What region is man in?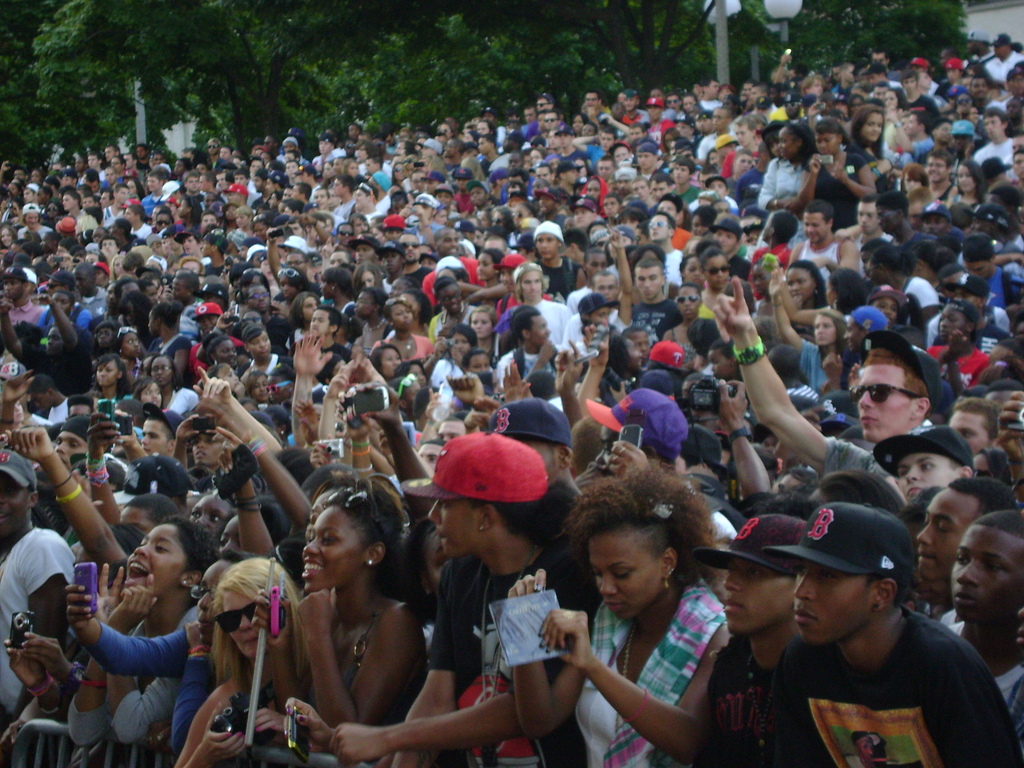
Rect(136, 399, 177, 454).
